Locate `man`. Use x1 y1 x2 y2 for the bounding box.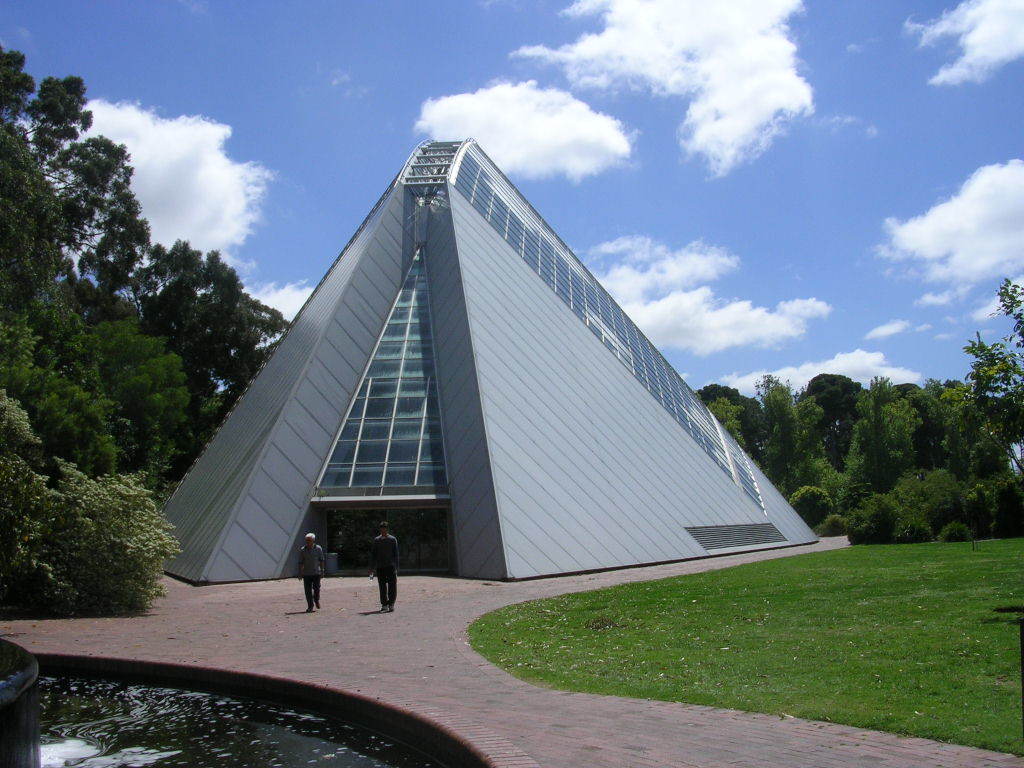
296 531 326 610.
